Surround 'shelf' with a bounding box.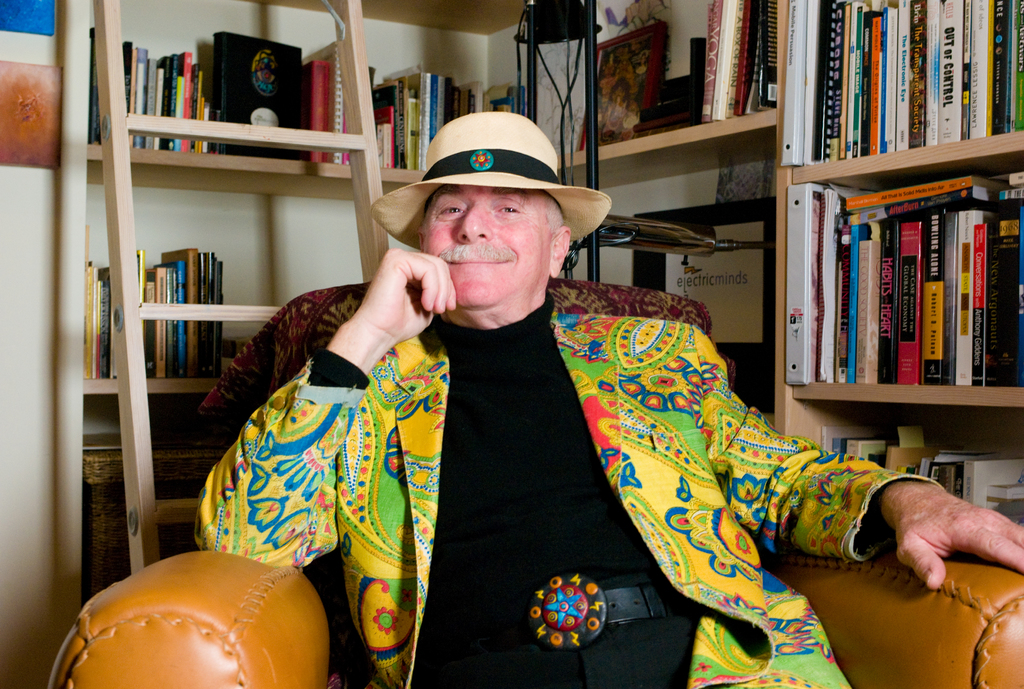
locate(72, 158, 356, 401).
